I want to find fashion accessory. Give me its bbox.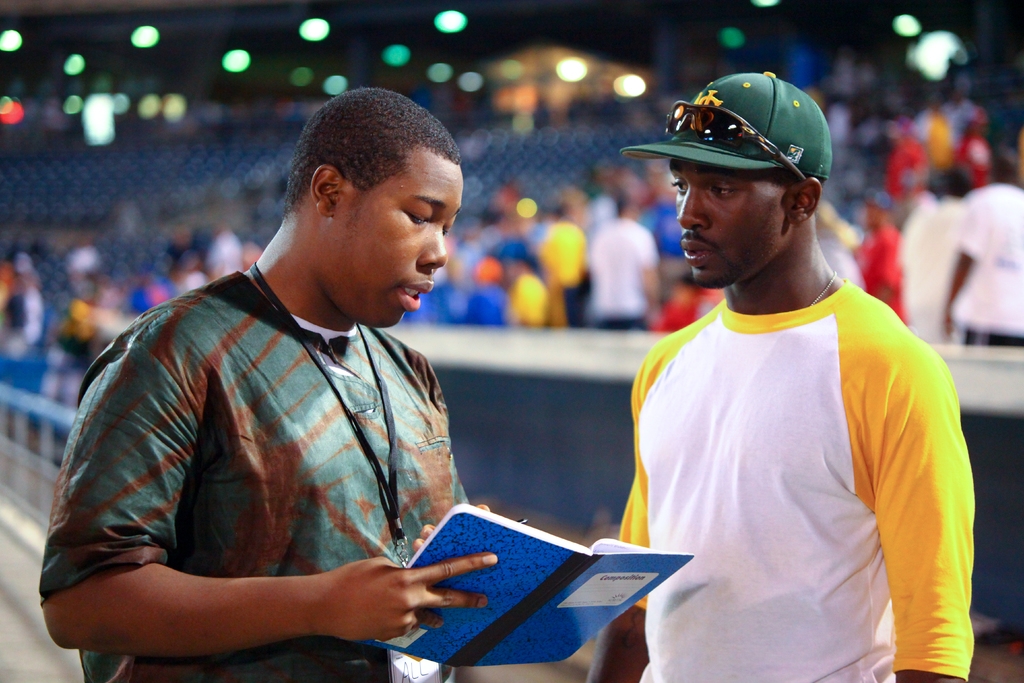
locate(810, 269, 838, 308).
